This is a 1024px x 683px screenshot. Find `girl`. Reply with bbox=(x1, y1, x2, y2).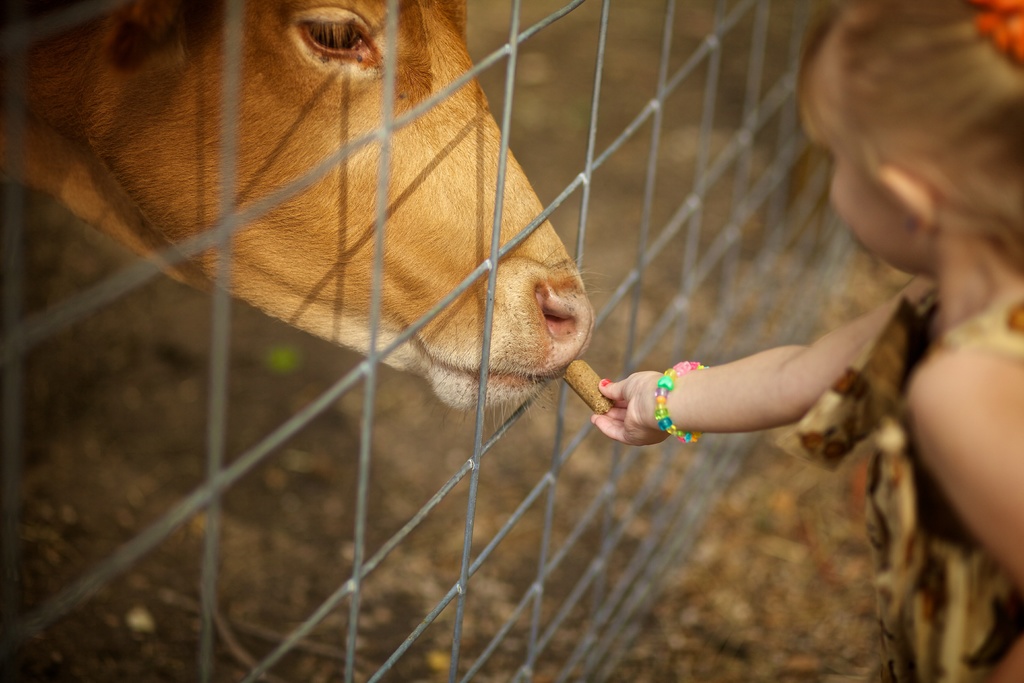
bbox=(591, 0, 1023, 682).
